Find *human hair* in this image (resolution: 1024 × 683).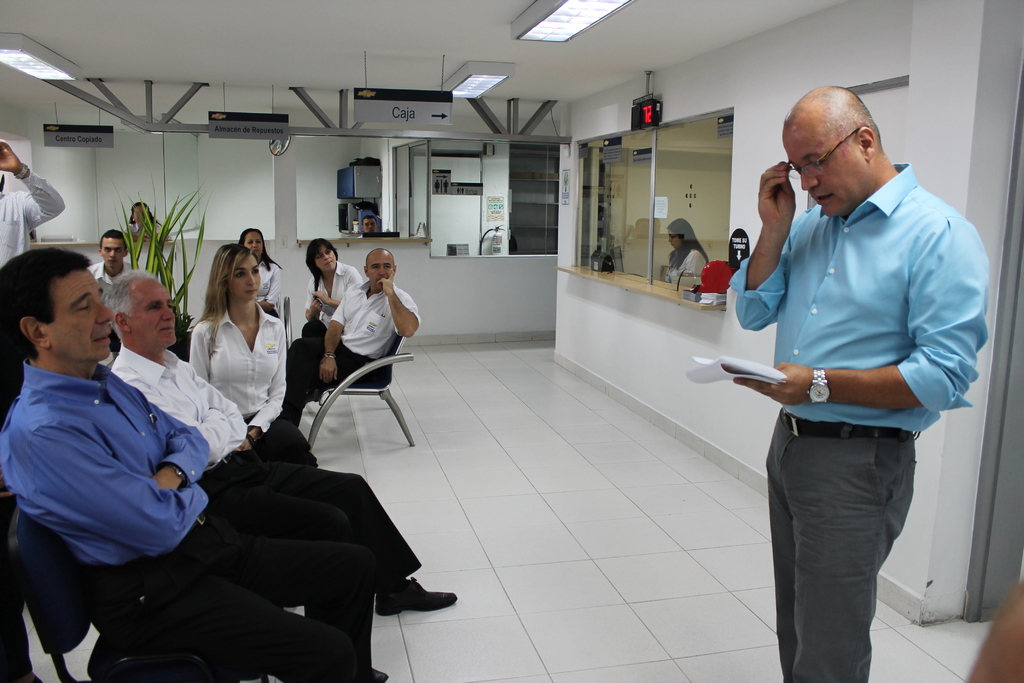
box=[129, 201, 156, 228].
